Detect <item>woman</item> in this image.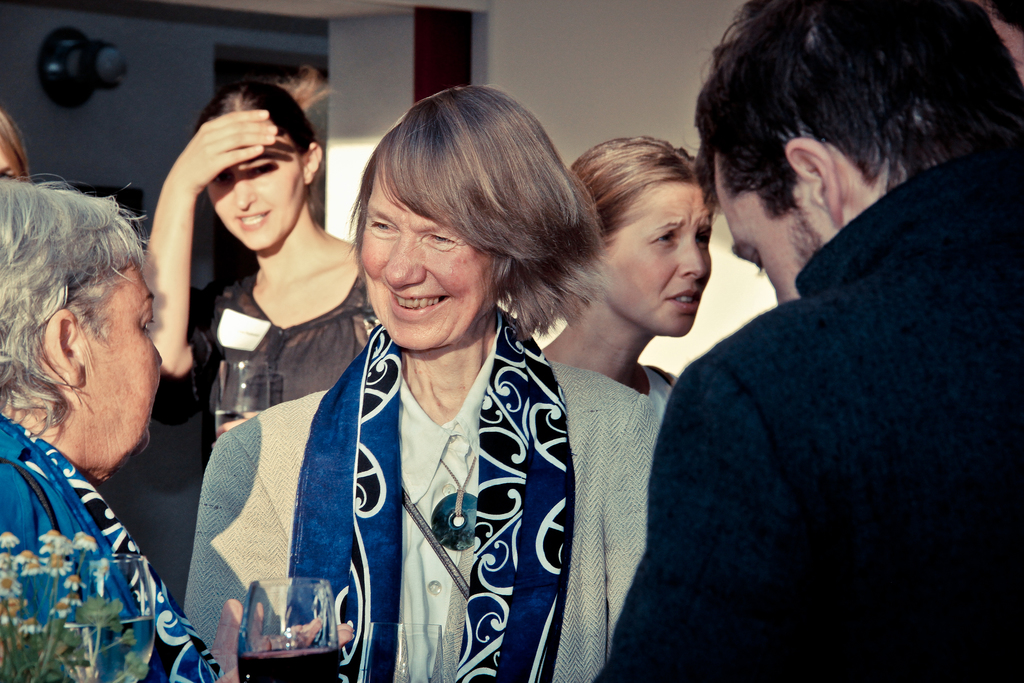
Detection: crop(0, 172, 355, 682).
